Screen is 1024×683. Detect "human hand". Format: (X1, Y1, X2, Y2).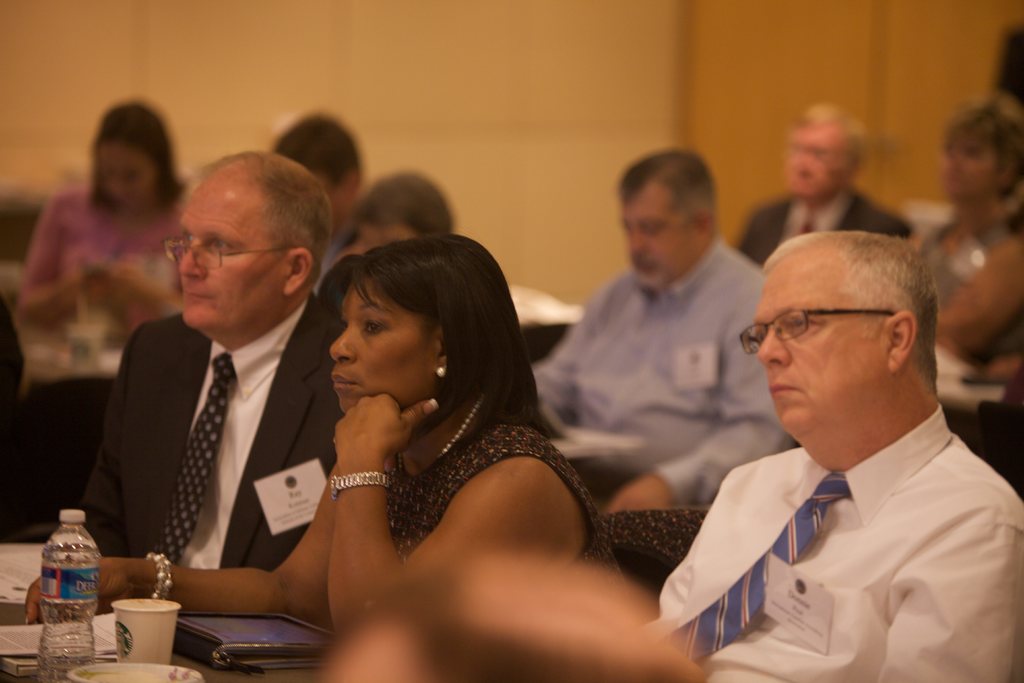
(603, 475, 676, 512).
